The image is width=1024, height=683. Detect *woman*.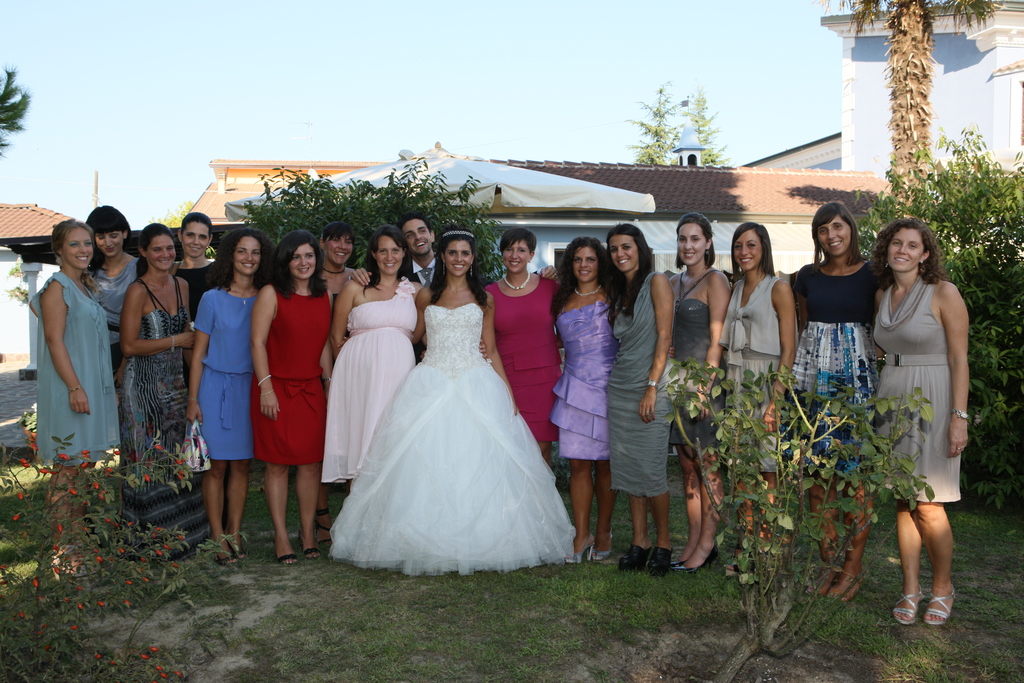
Detection: region(717, 224, 799, 574).
